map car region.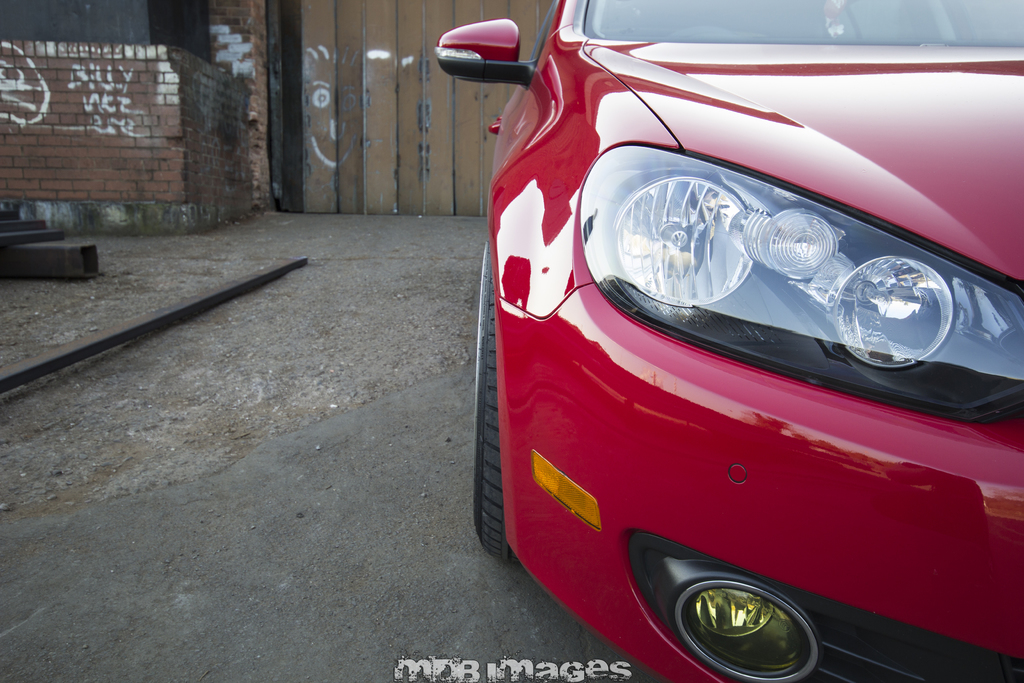
Mapped to 428:0:1023:682.
